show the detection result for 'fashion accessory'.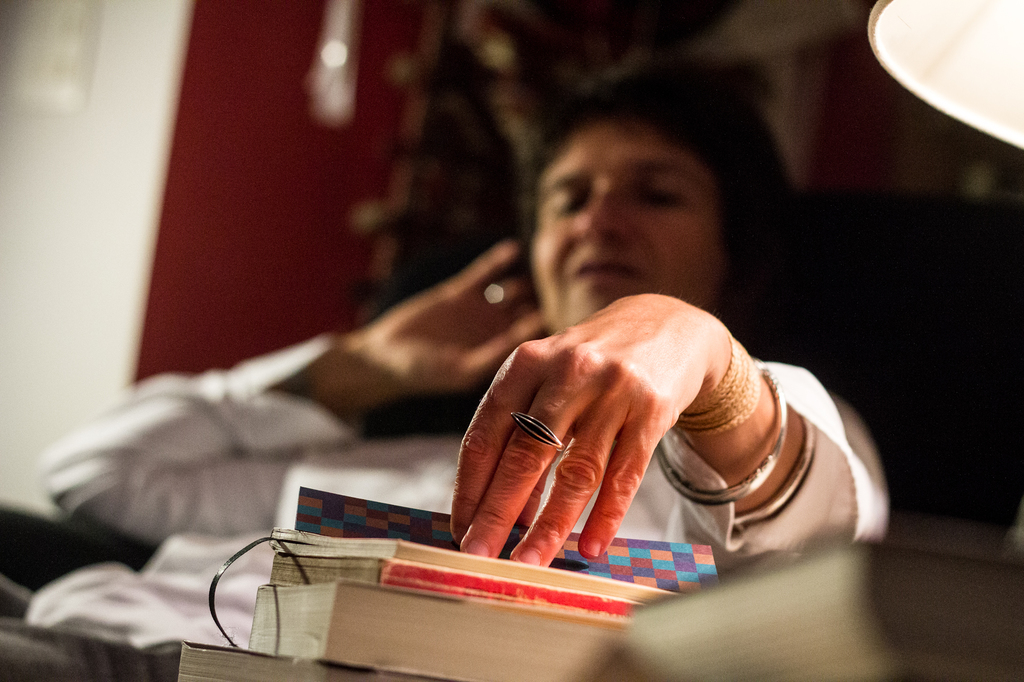
region(676, 336, 761, 437).
